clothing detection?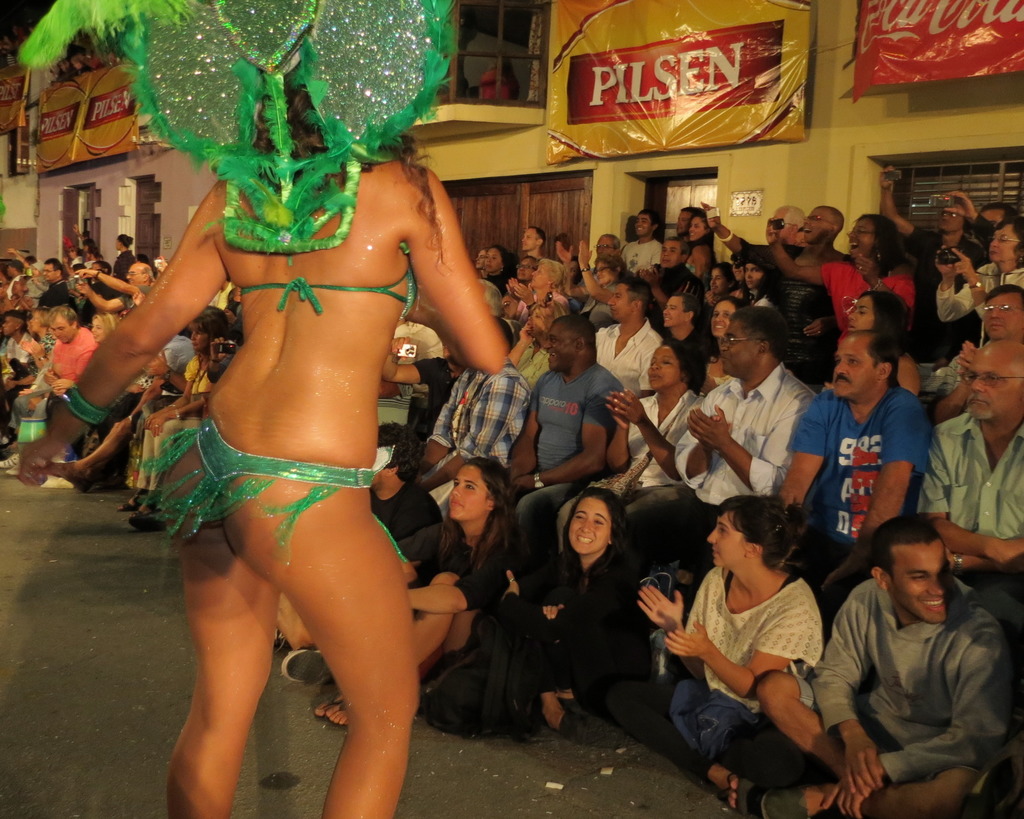
{"x1": 622, "y1": 238, "x2": 669, "y2": 278}
